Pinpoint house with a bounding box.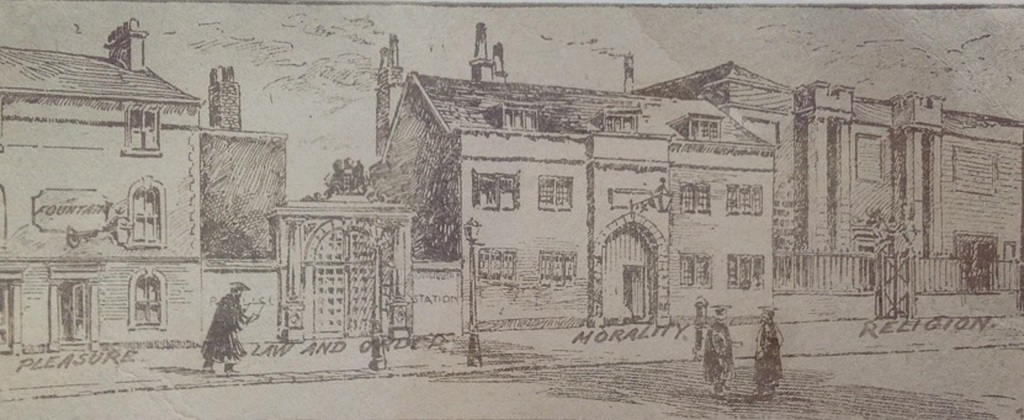
box(635, 59, 1023, 311).
